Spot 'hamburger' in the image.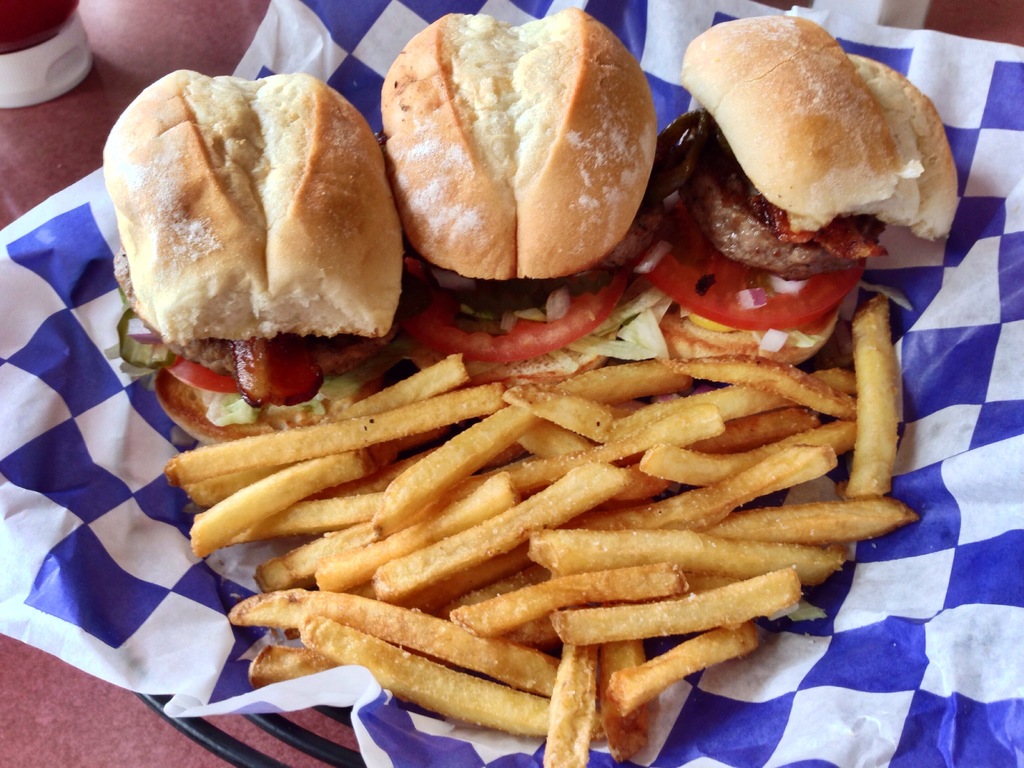
'hamburger' found at [x1=662, y1=4, x2=964, y2=371].
